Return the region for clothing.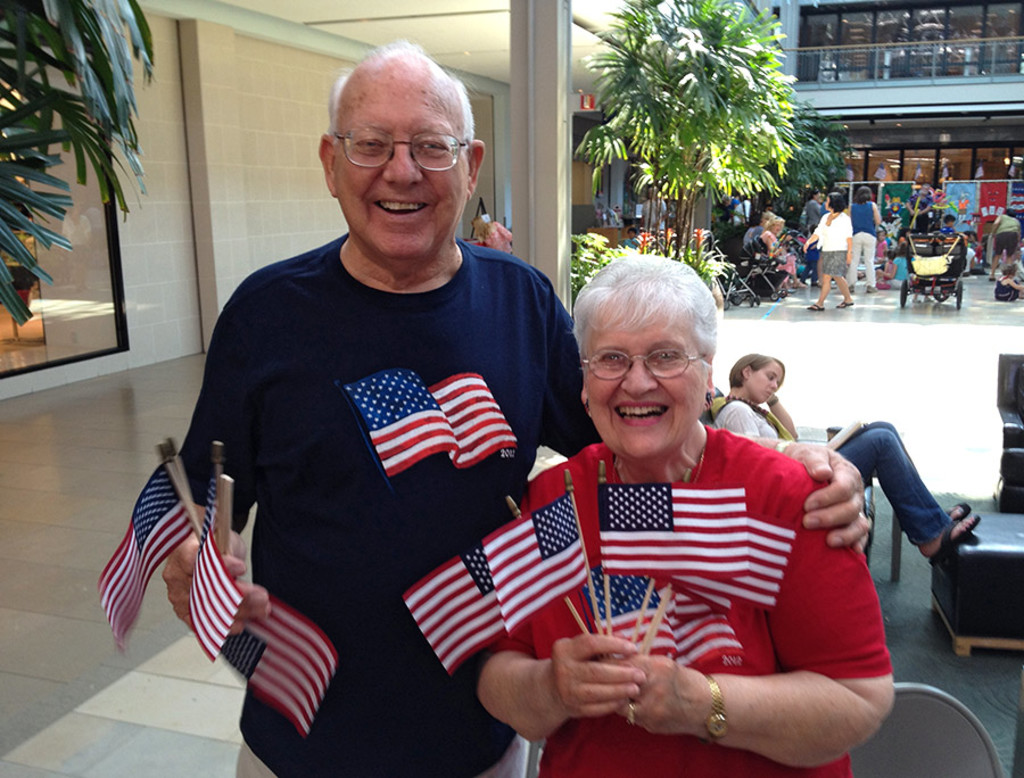
[716, 406, 957, 557].
